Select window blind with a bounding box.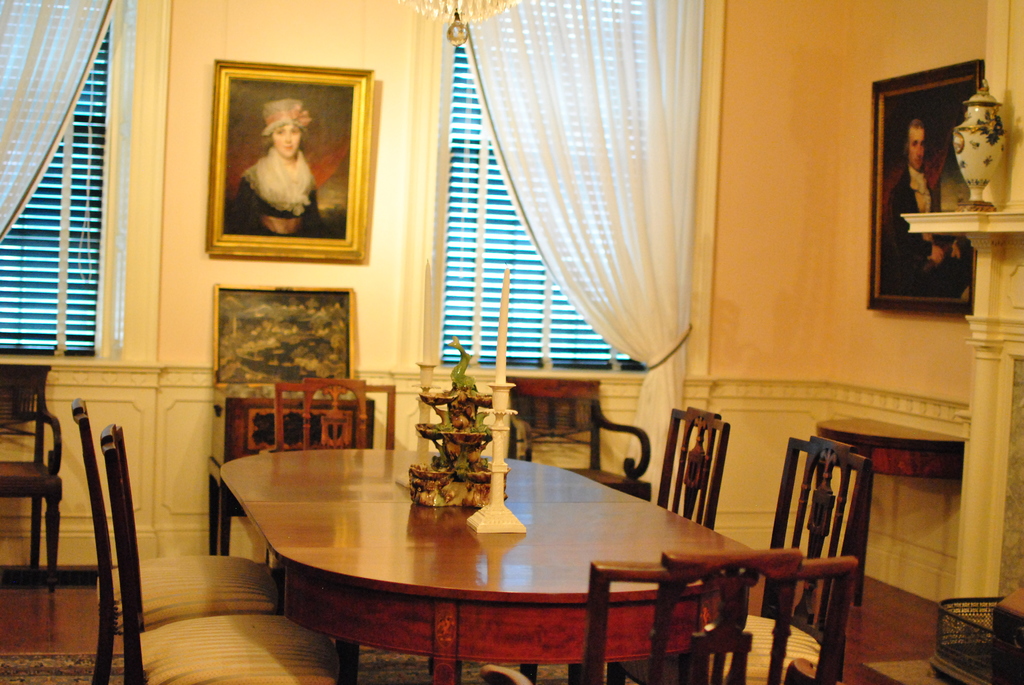
{"left": 0, "top": 0, "right": 114, "bottom": 356}.
